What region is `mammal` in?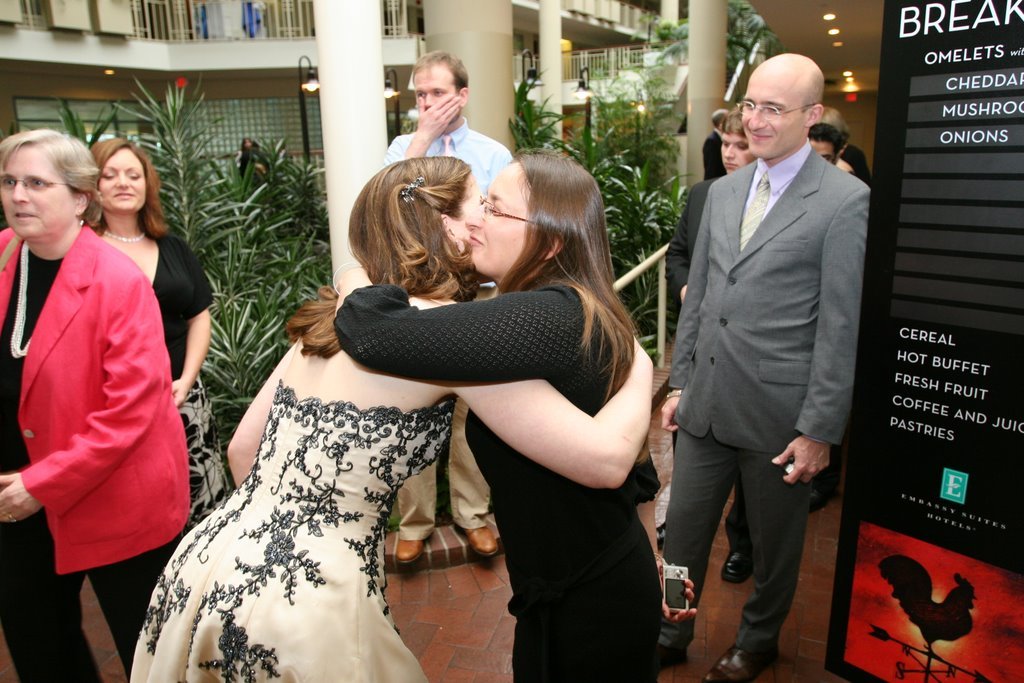
detection(819, 104, 871, 180).
